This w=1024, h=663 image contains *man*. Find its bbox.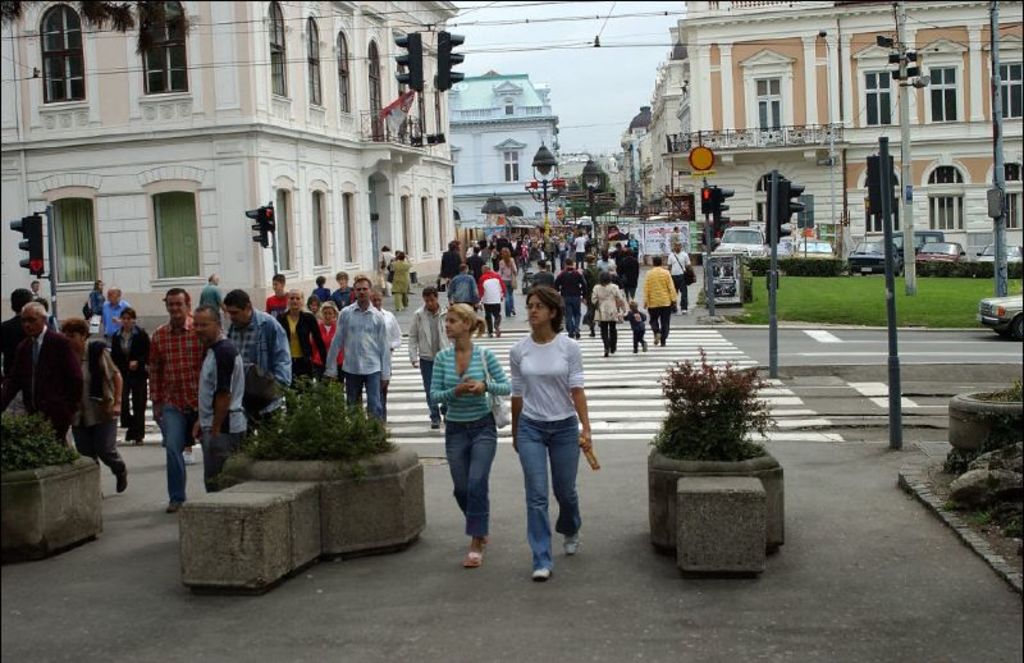
(x1=0, y1=287, x2=45, y2=413).
